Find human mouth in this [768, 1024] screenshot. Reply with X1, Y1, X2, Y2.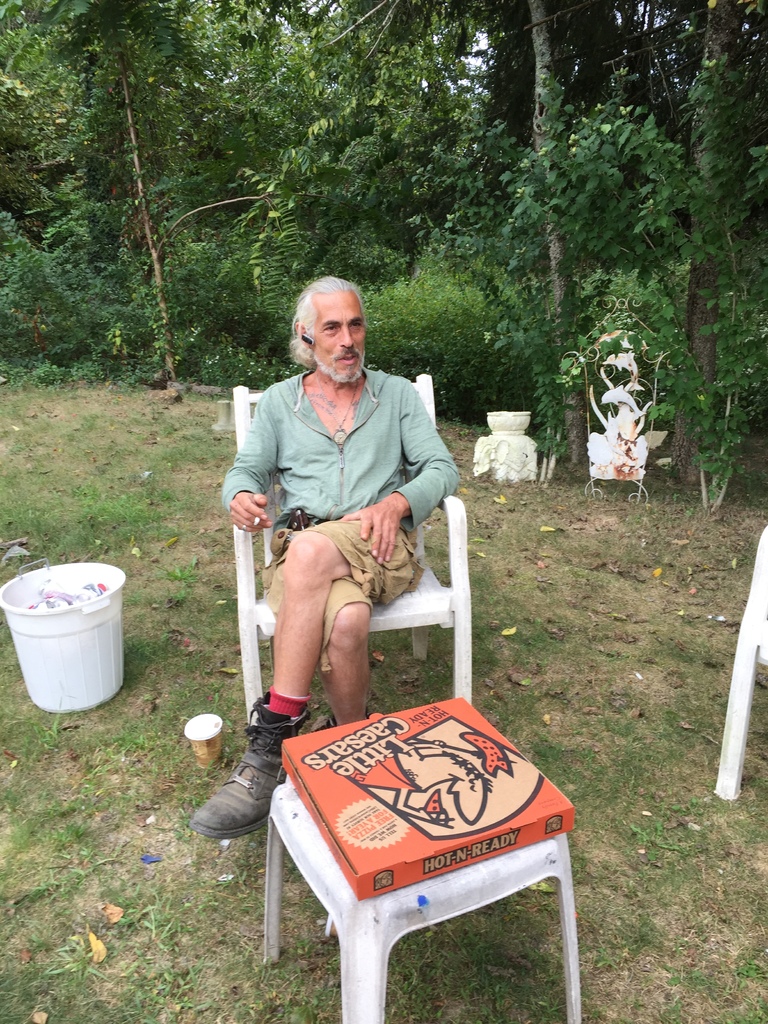
340, 360, 362, 362.
